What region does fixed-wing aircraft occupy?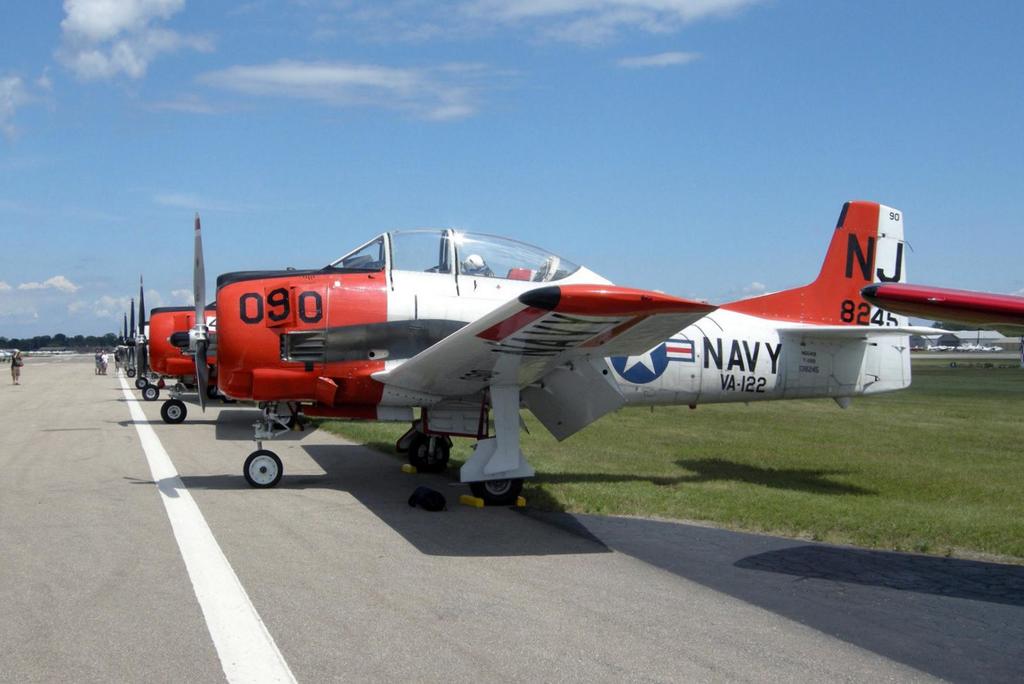
161 200 1023 504.
